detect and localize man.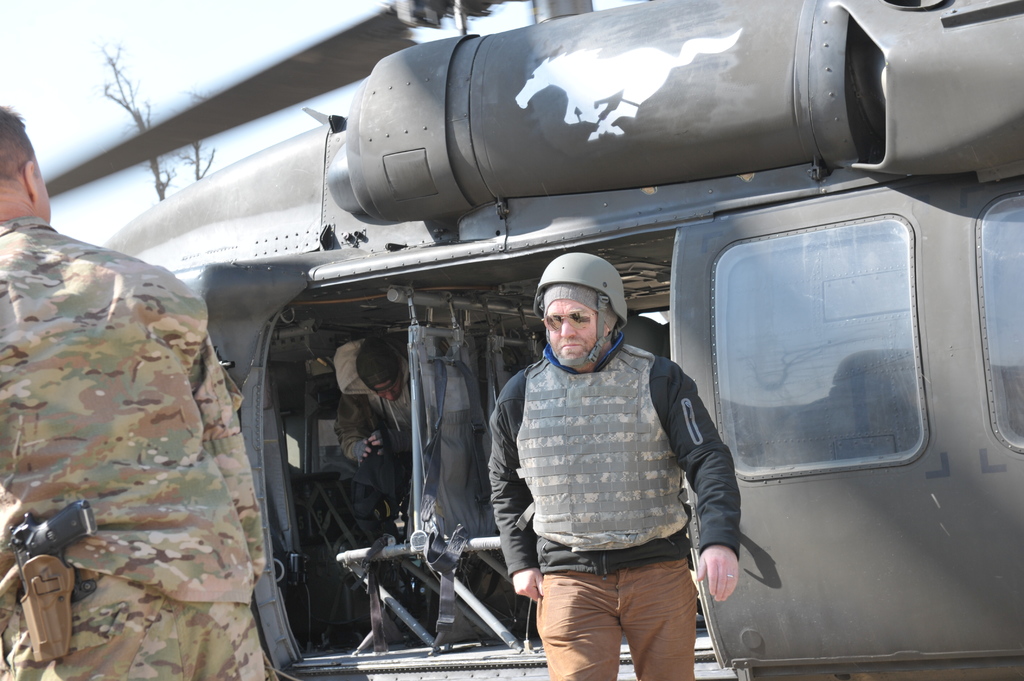
Localized at detection(477, 230, 745, 679).
